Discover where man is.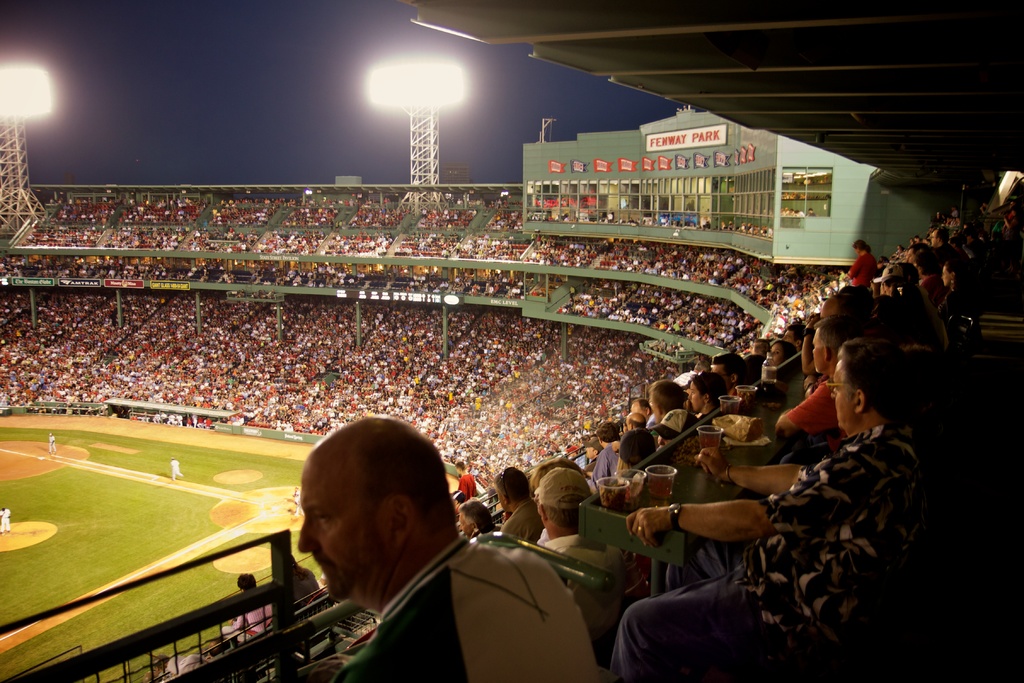
Discovered at [169, 457, 180, 483].
